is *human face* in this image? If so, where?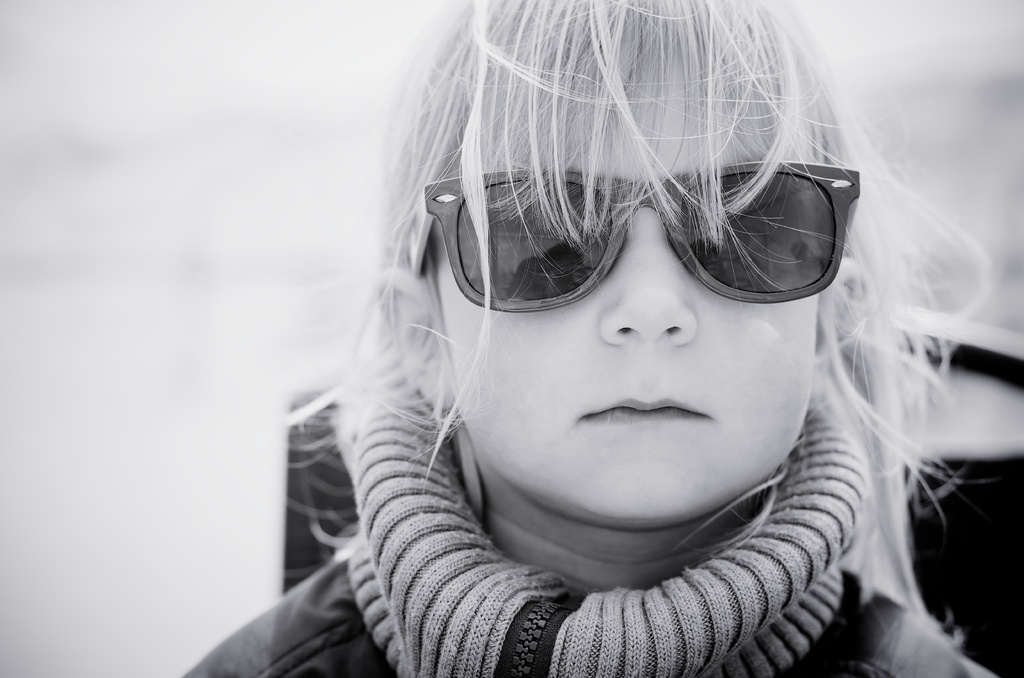
Yes, at select_region(438, 83, 821, 519).
